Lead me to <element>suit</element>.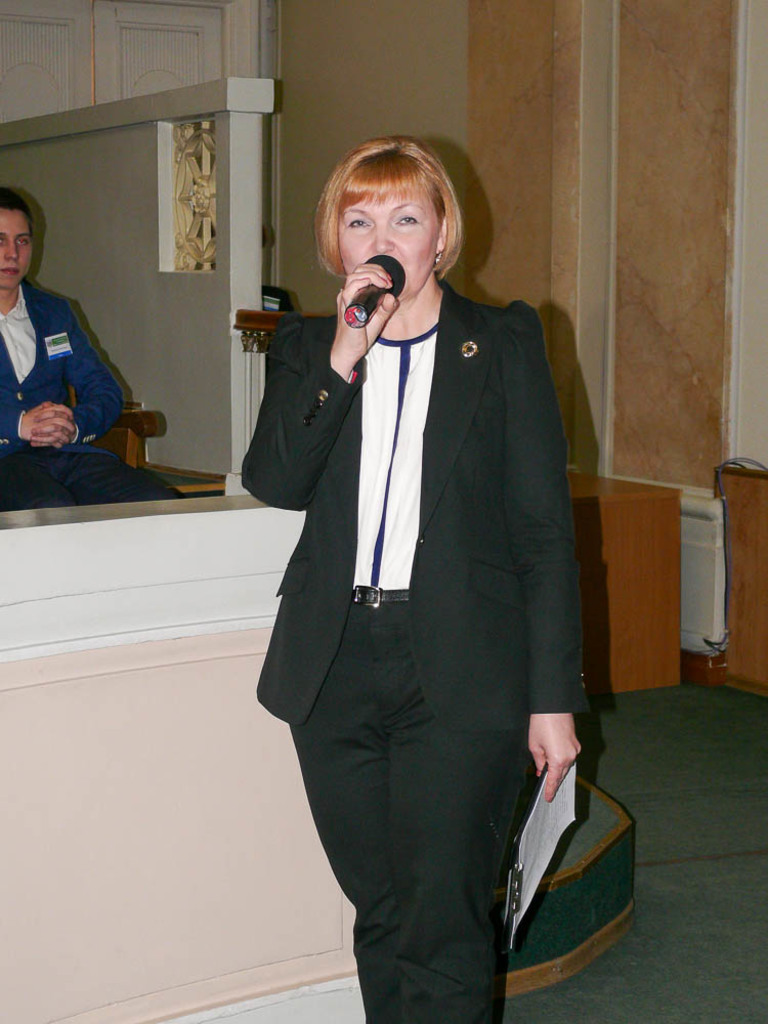
Lead to crop(250, 198, 594, 1005).
